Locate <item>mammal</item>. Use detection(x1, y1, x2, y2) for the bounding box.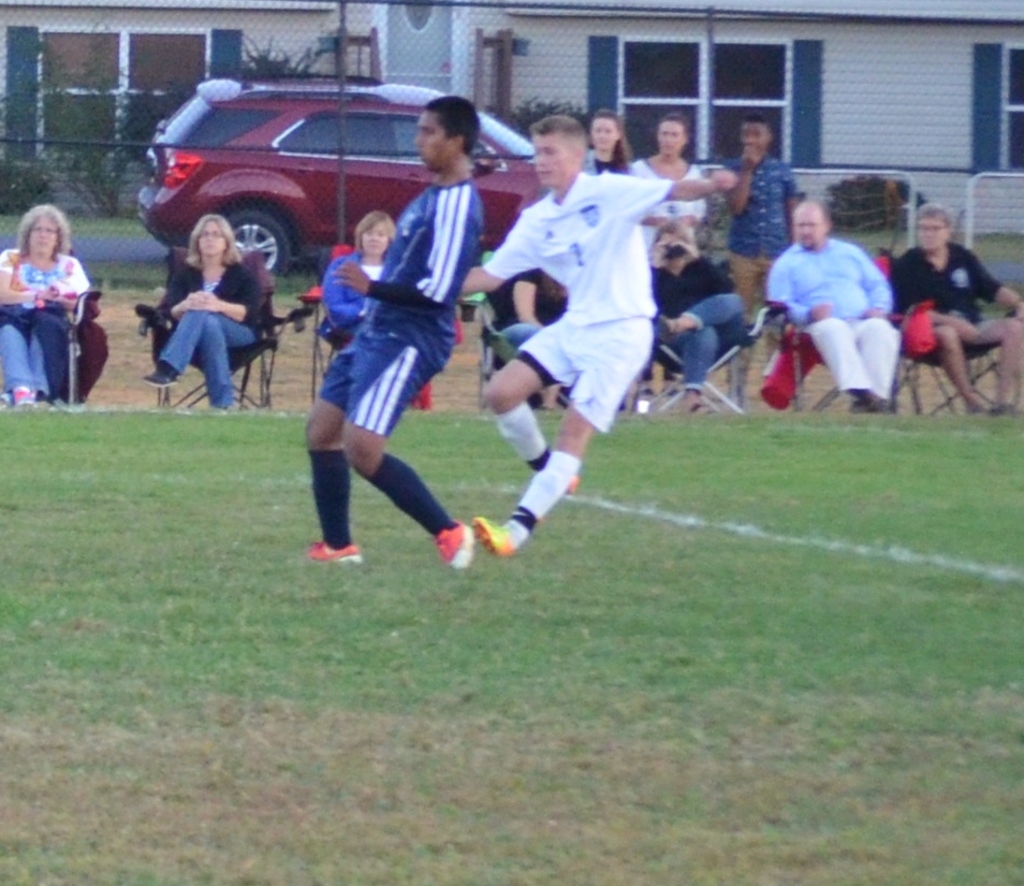
detection(494, 262, 574, 409).
